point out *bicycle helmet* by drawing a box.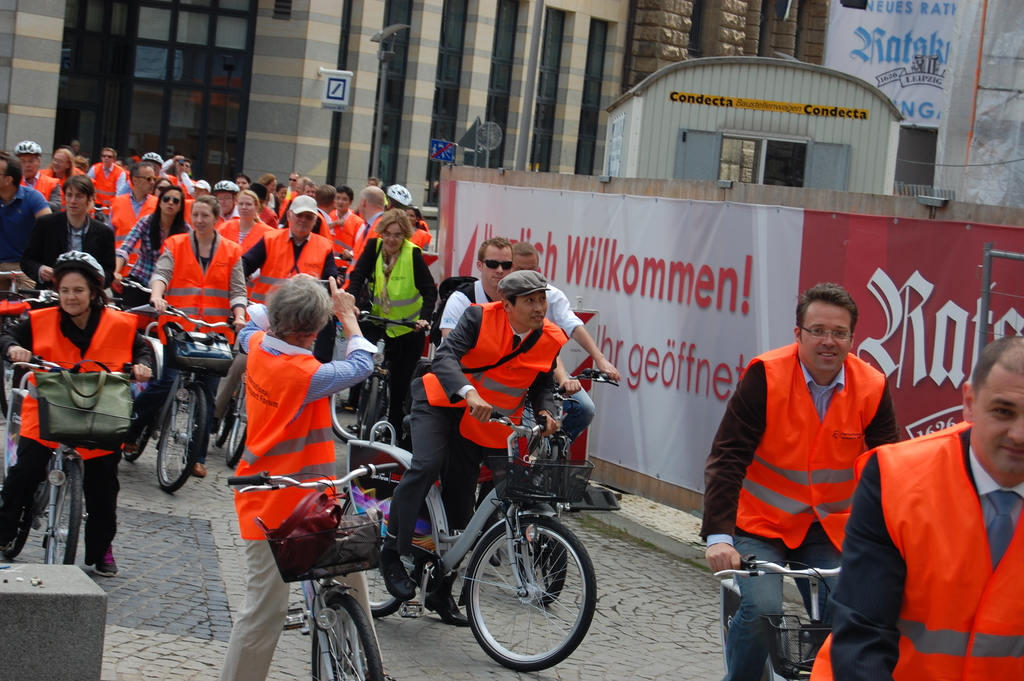
Rect(148, 149, 163, 162).
